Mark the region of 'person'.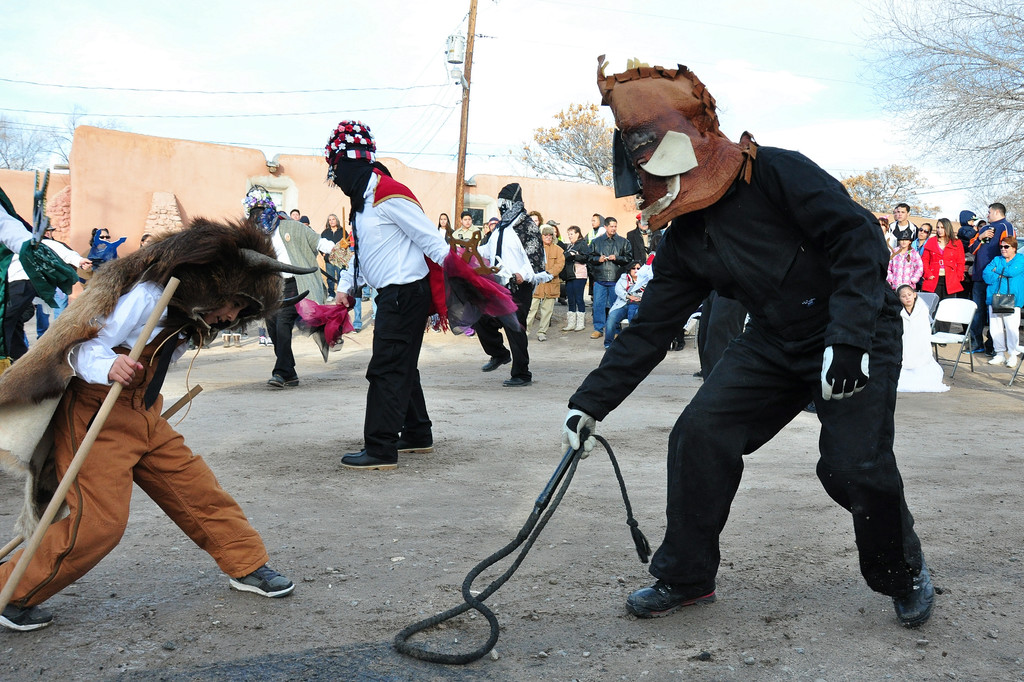
Region: 189, 331, 212, 353.
